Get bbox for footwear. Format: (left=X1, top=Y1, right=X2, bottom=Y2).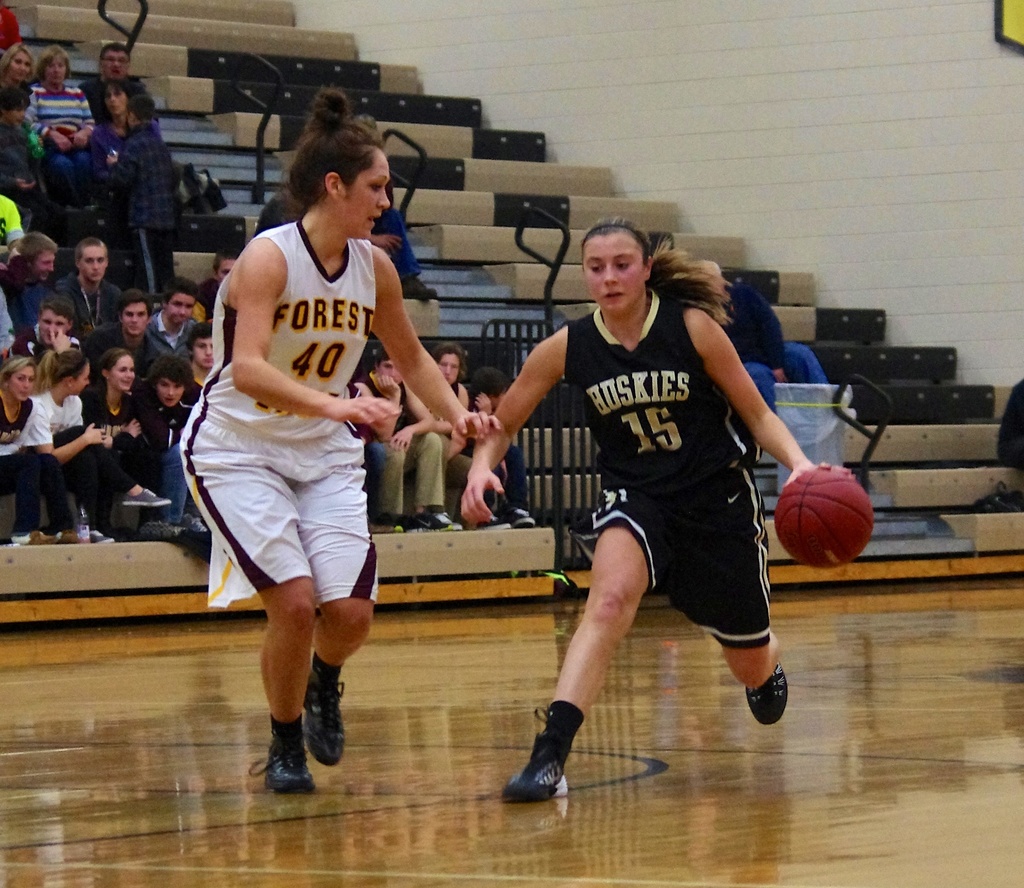
(left=387, top=516, right=426, bottom=532).
